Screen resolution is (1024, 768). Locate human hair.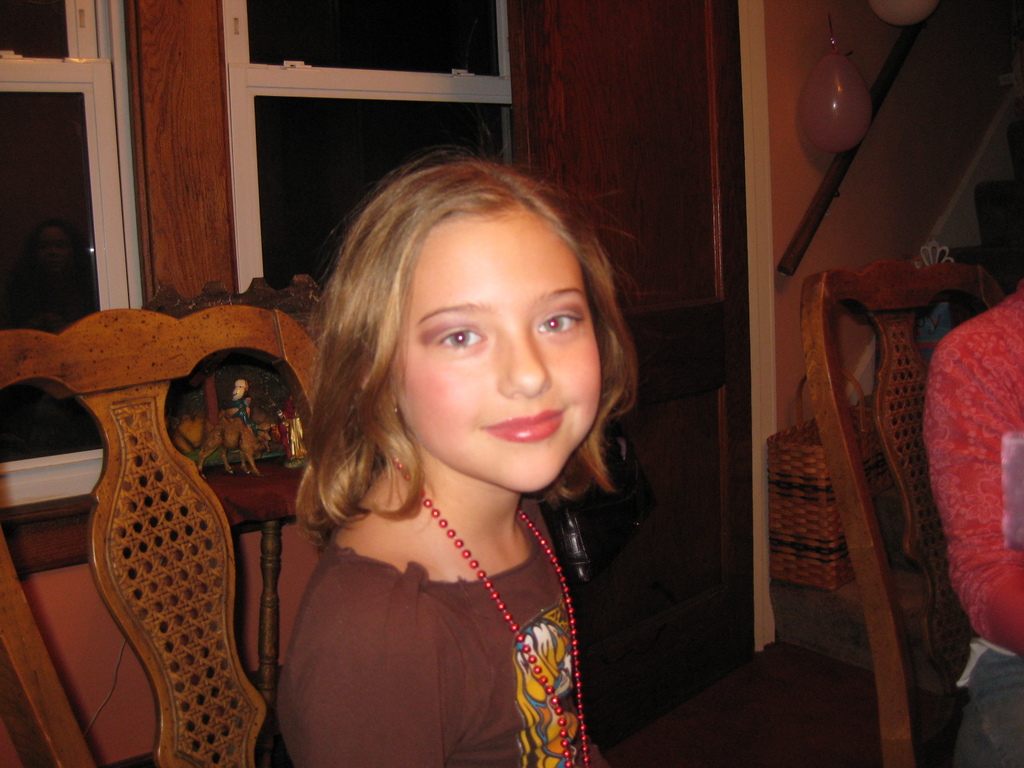
locate(289, 145, 637, 535).
